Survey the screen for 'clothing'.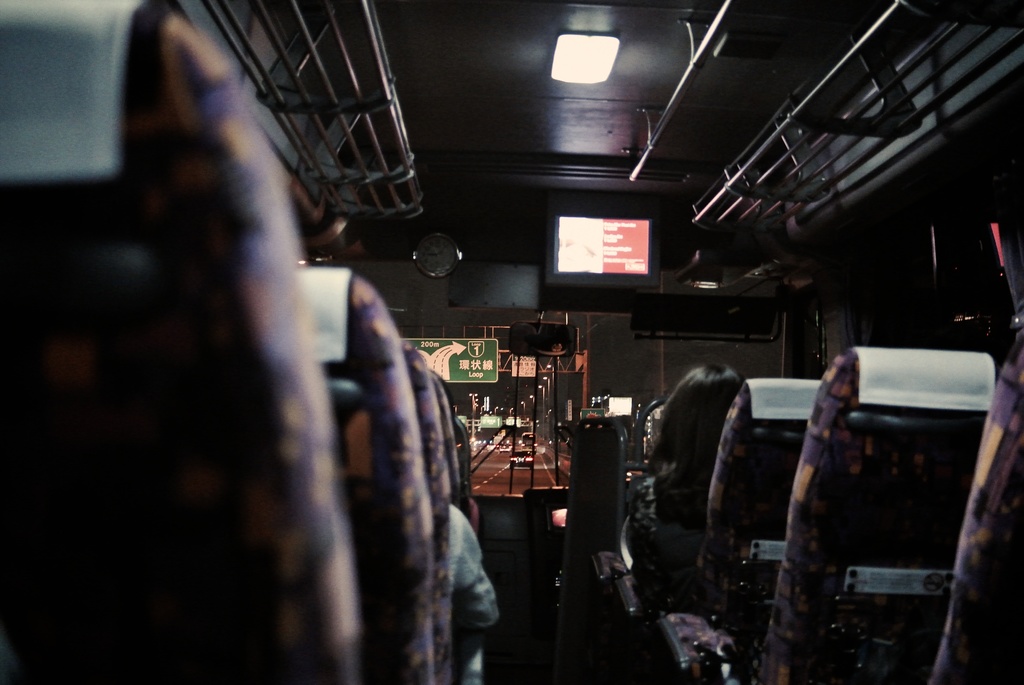
Survey found: [446, 497, 499, 646].
